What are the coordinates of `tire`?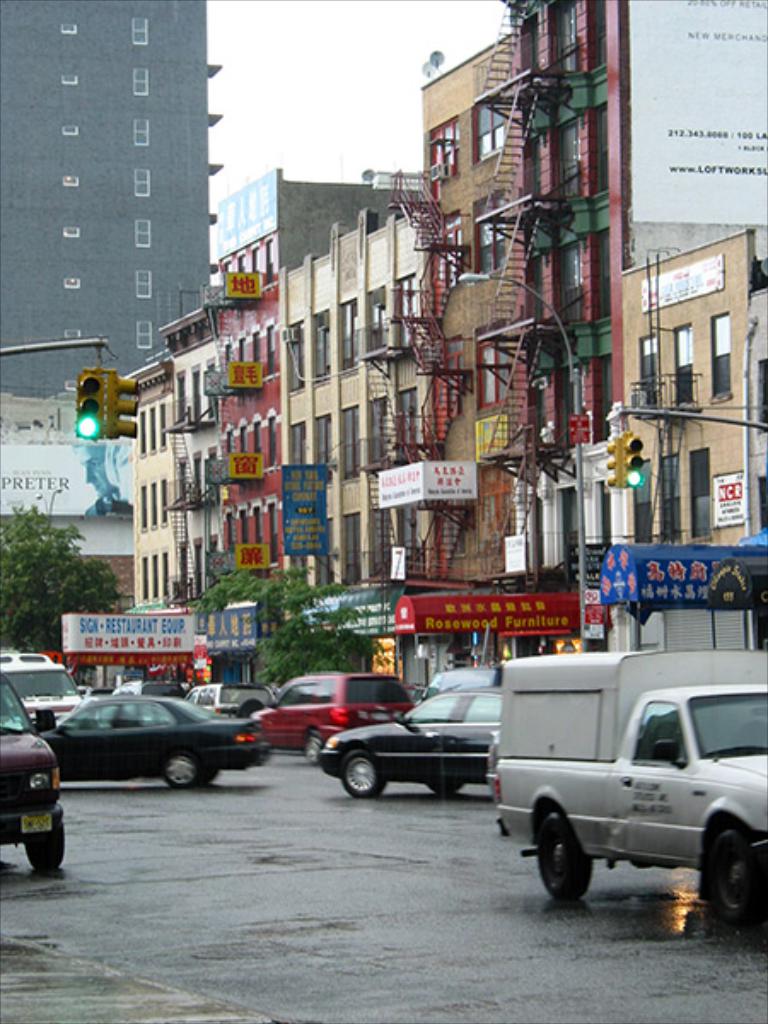
[428, 780, 461, 800].
